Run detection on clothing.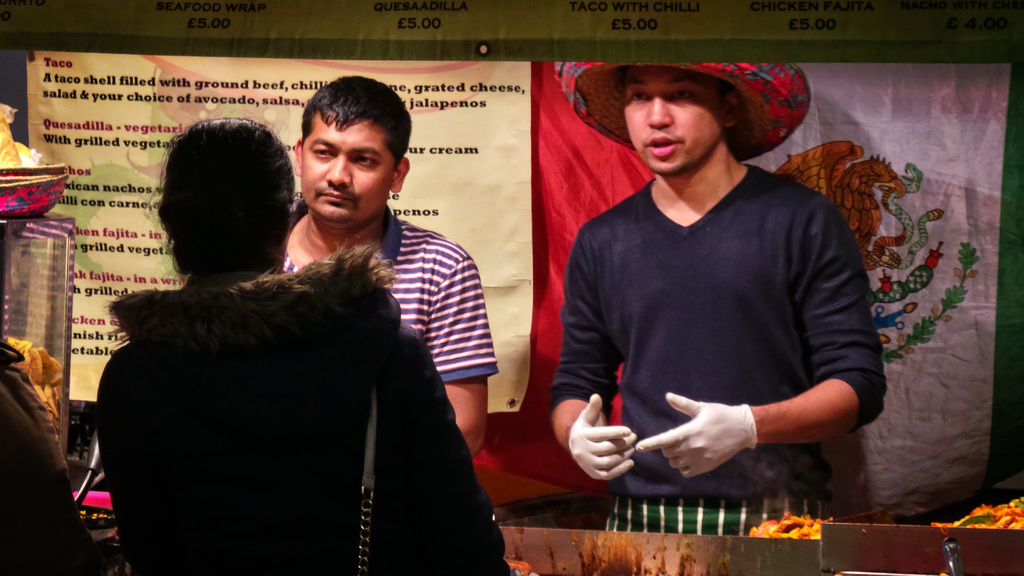
Result: bbox(0, 333, 100, 574).
